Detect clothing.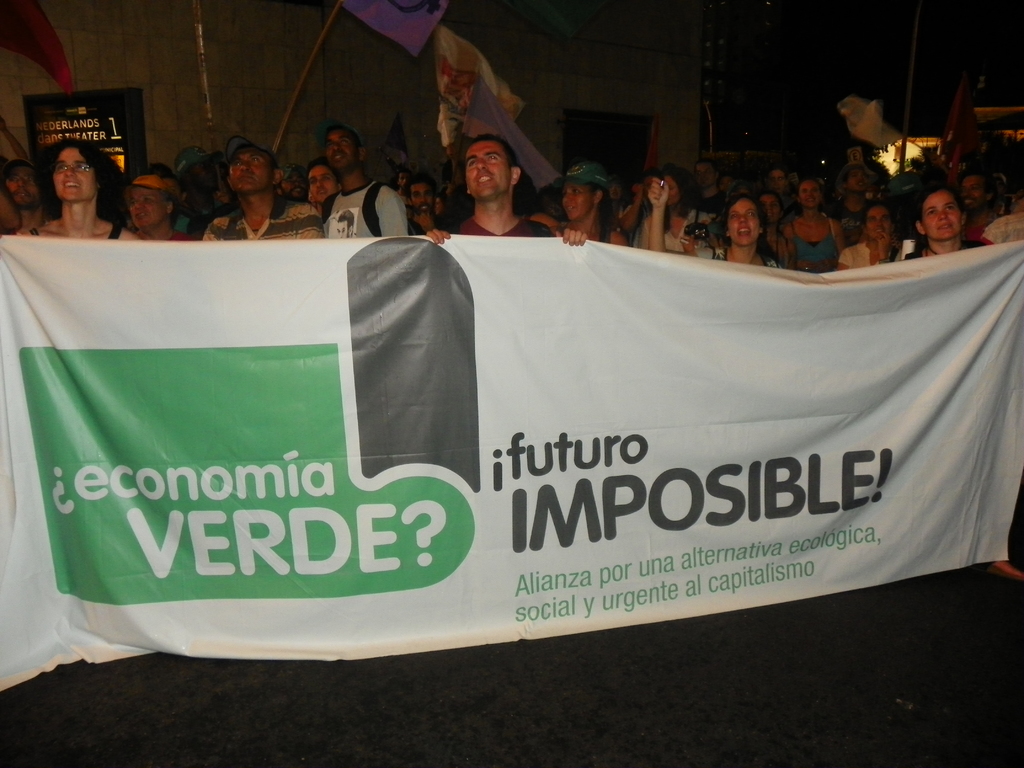
Detected at Rect(204, 207, 326, 244).
